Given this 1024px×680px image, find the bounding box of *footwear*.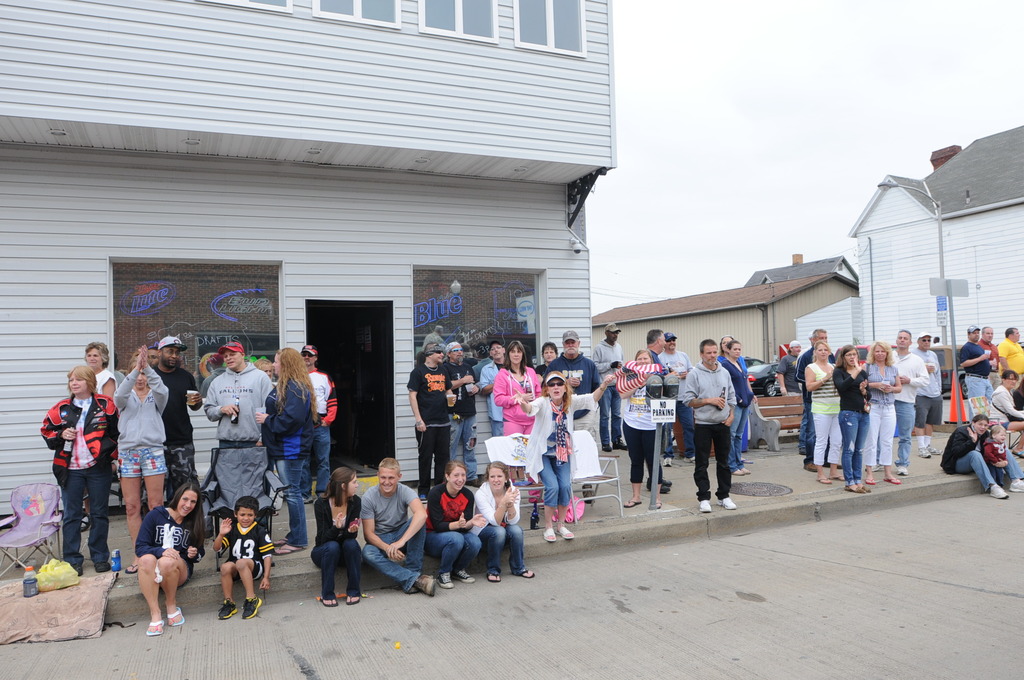
bbox(147, 617, 164, 635).
